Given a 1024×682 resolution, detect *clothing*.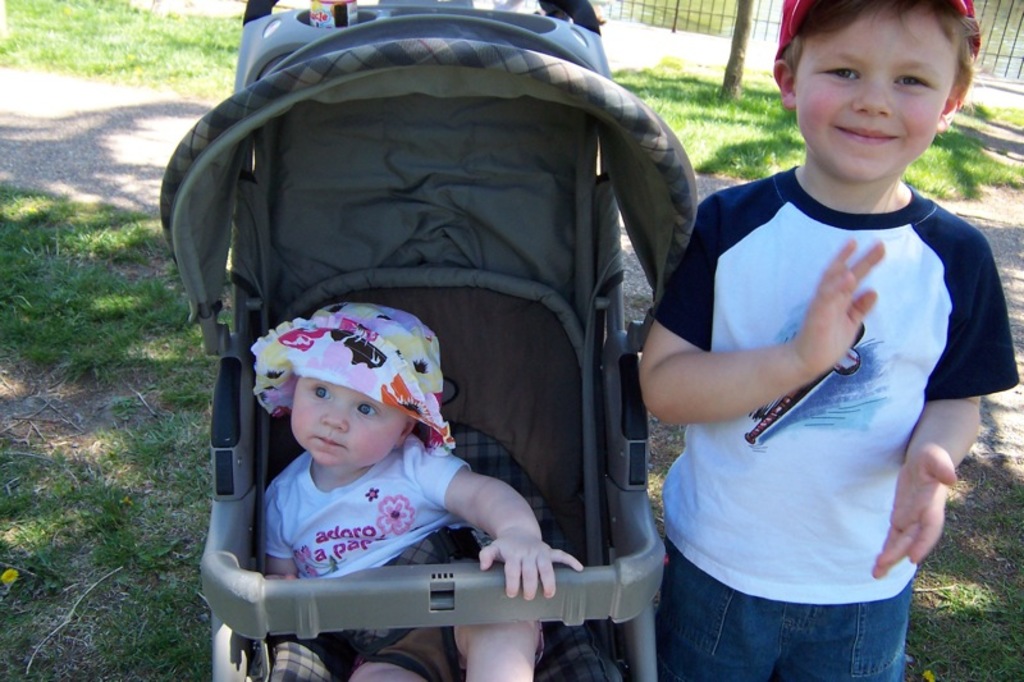
(260,438,516,677).
